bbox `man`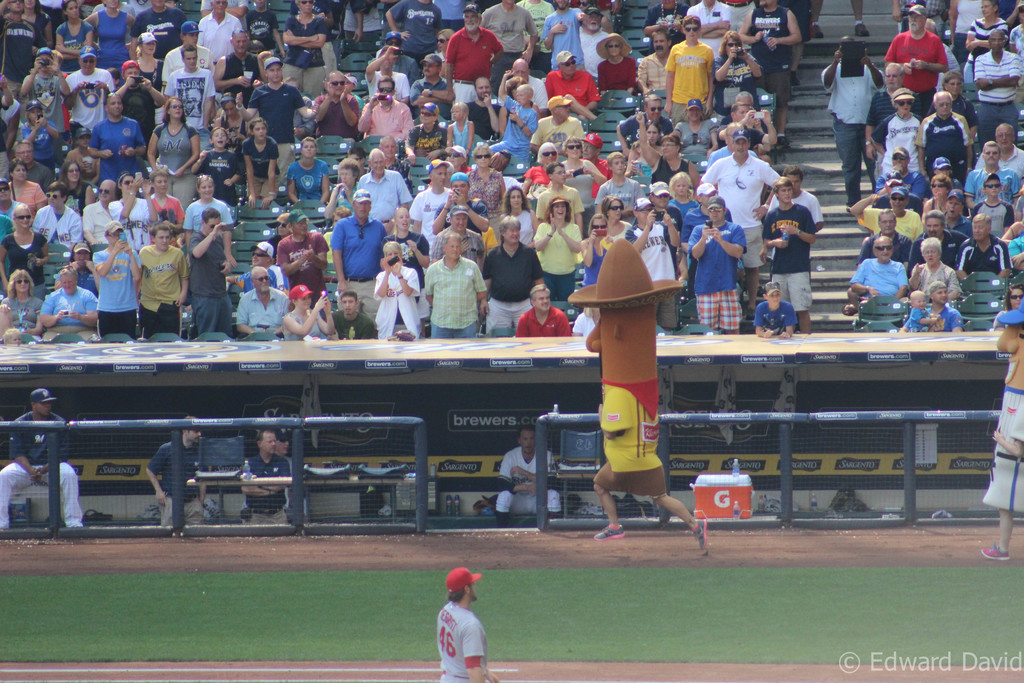
bbox=[577, 129, 609, 205]
